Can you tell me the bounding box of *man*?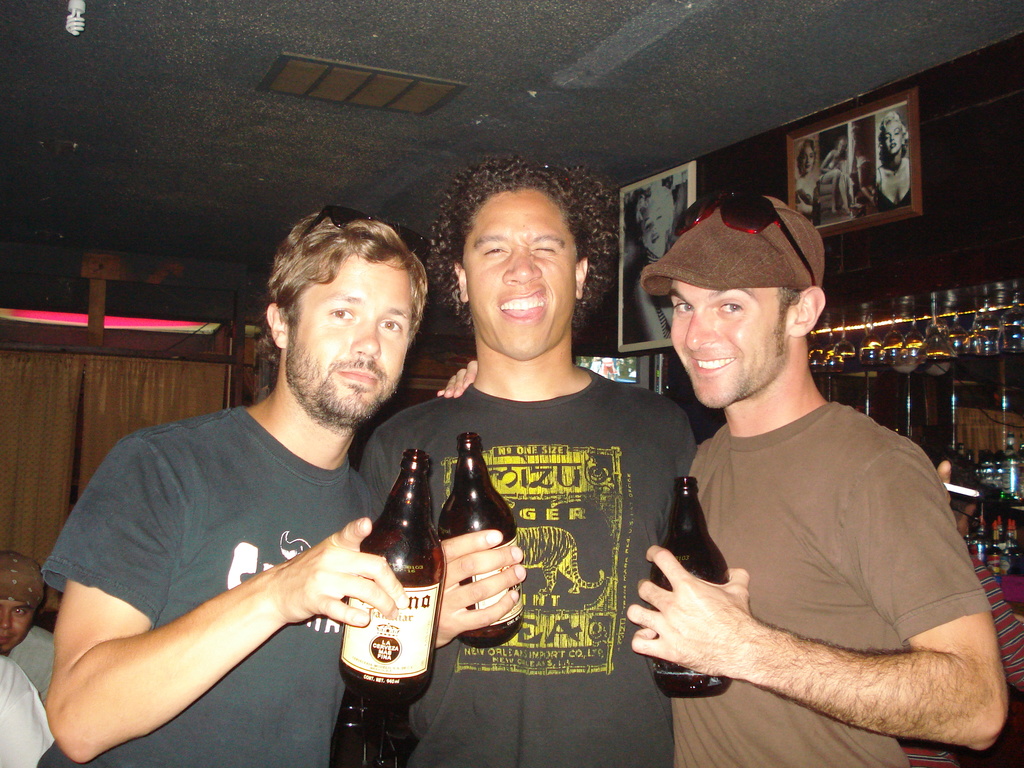
detection(635, 198, 1002, 767).
